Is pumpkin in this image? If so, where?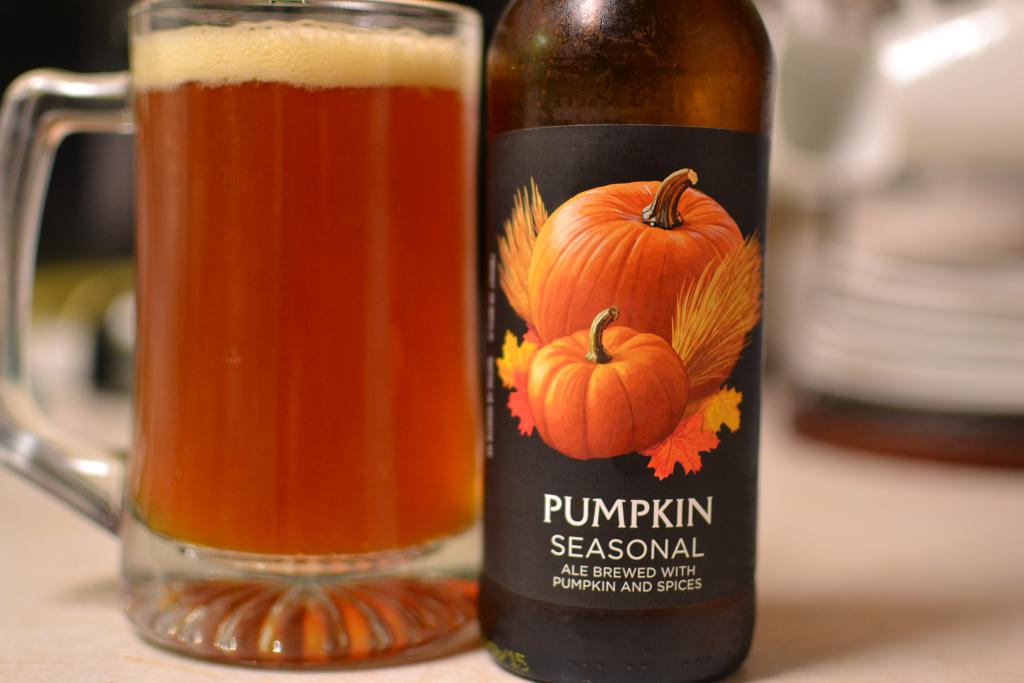
Yes, at locate(526, 316, 682, 465).
